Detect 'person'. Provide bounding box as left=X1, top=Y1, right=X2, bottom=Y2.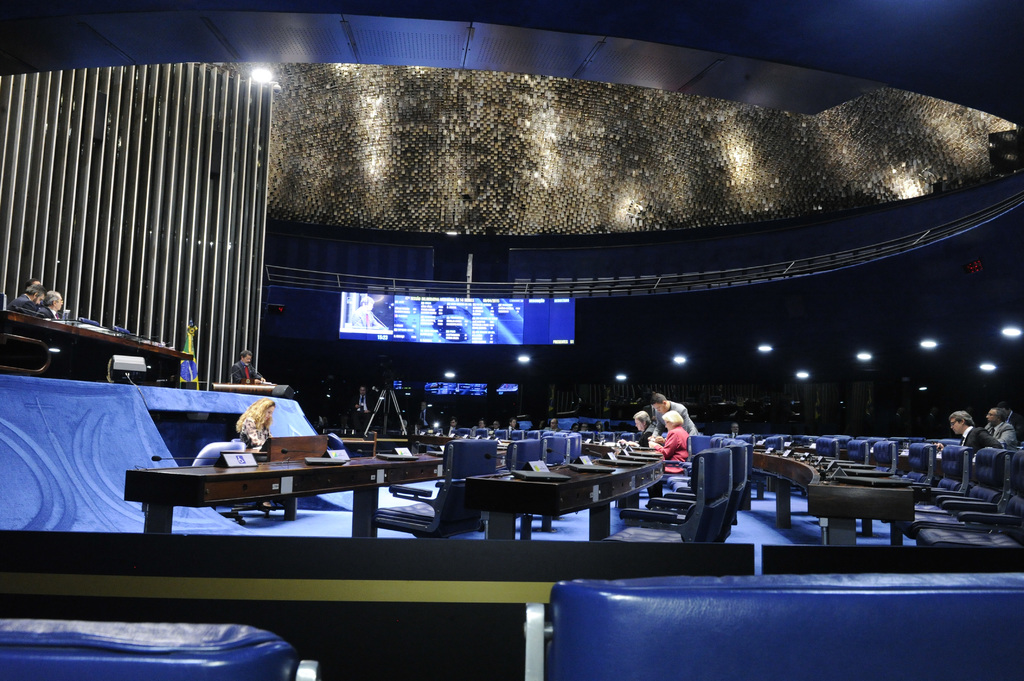
left=234, top=396, right=278, bottom=509.
